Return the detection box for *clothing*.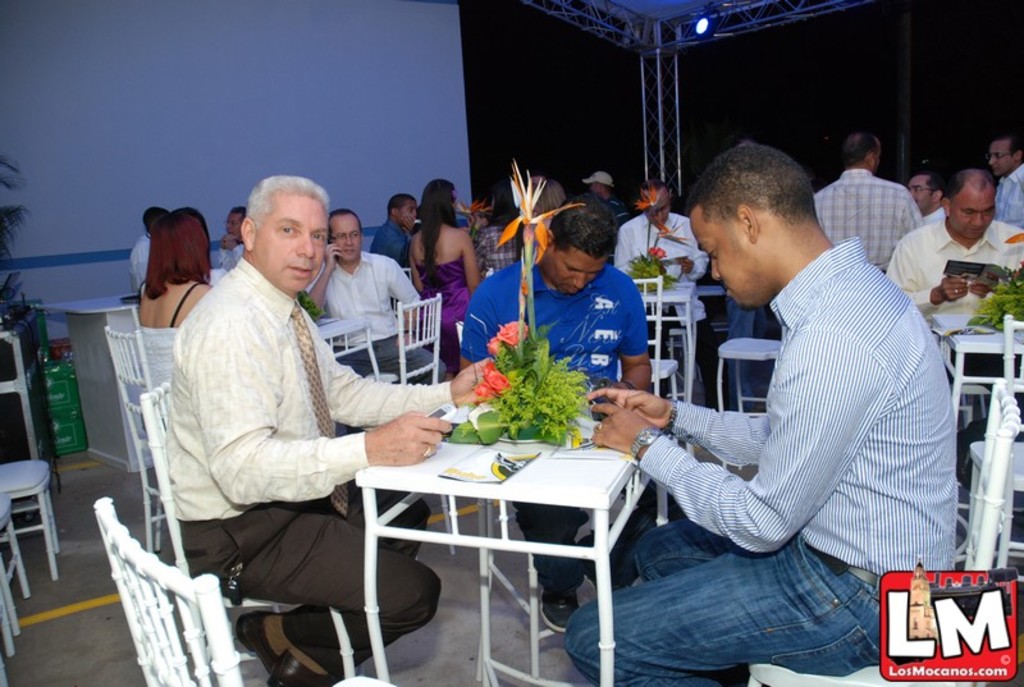
[155,255,445,678].
